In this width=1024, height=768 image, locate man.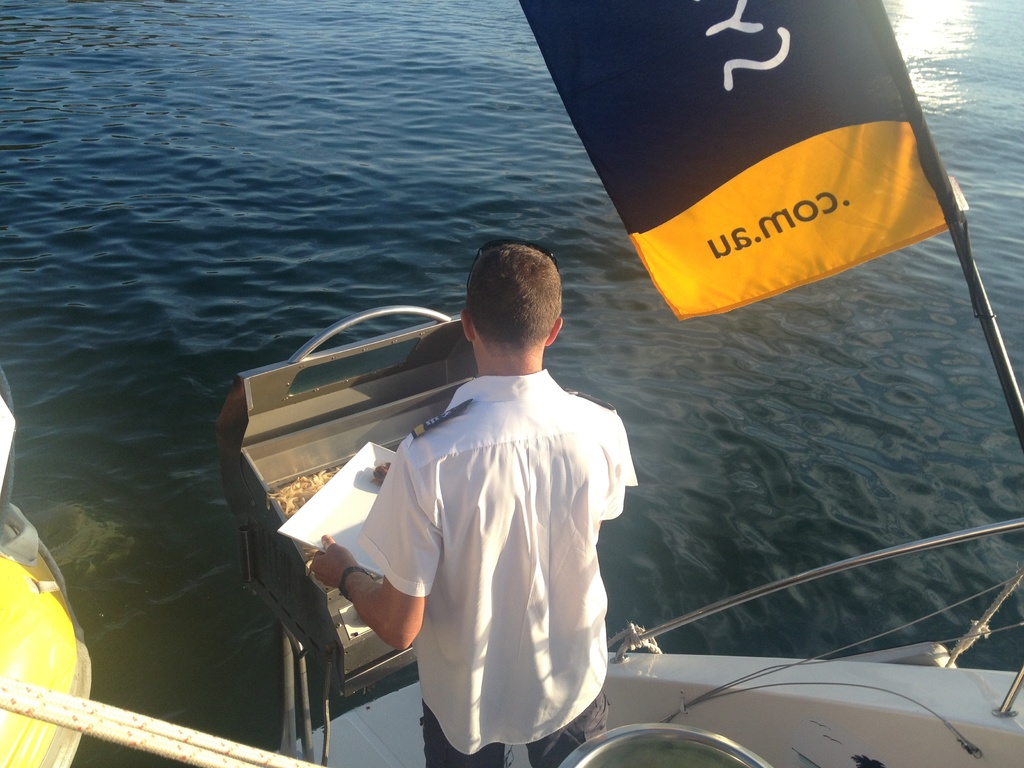
Bounding box: [x1=340, y1=230, x2=631, y2=767].
